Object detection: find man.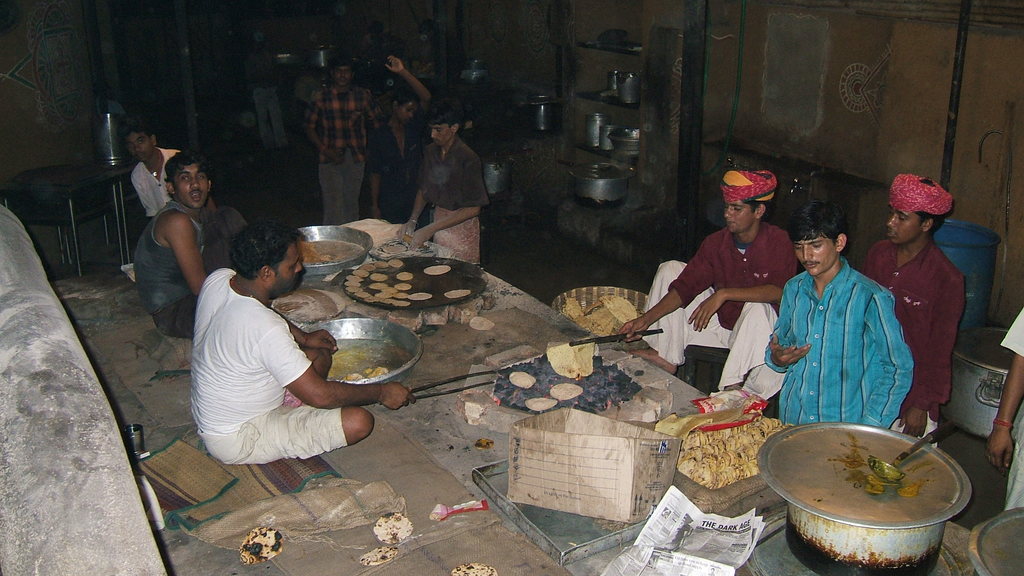
[x1=147, y1=152, x2=220, y2=333].
